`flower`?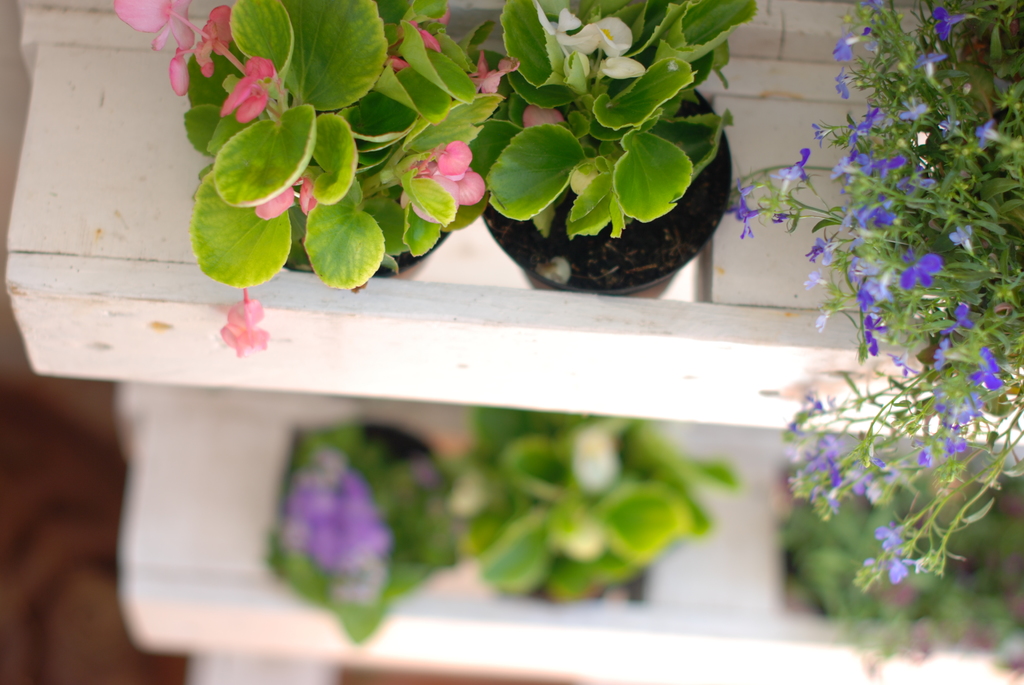
[left=929, top=341, right=961, bottom=370]
